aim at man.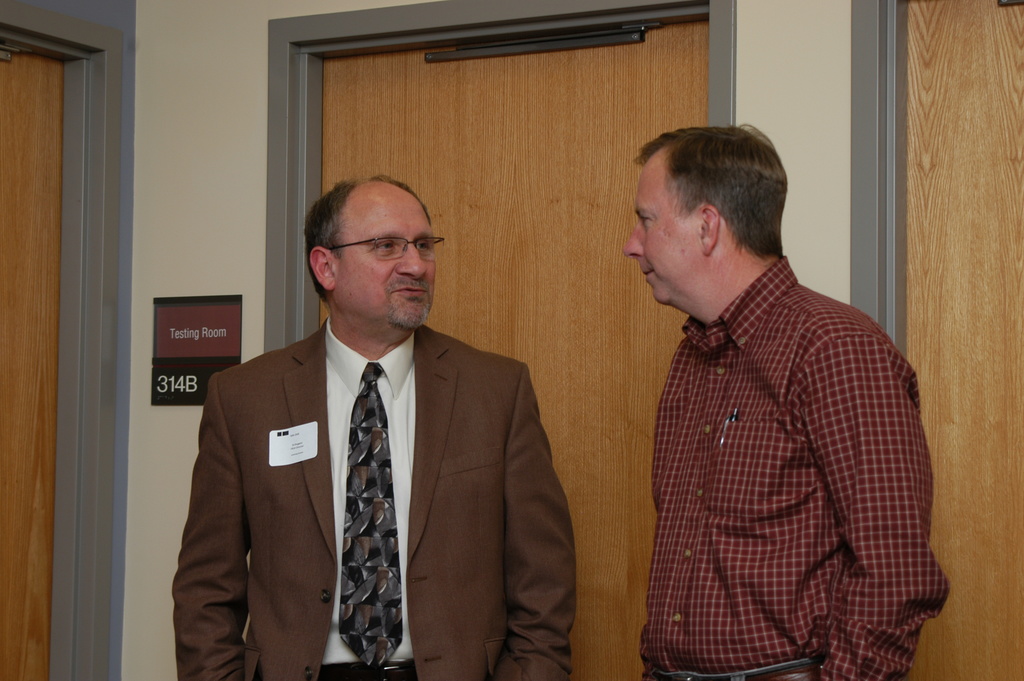
Aimed at bbox=[619, 125, 955, 680].
